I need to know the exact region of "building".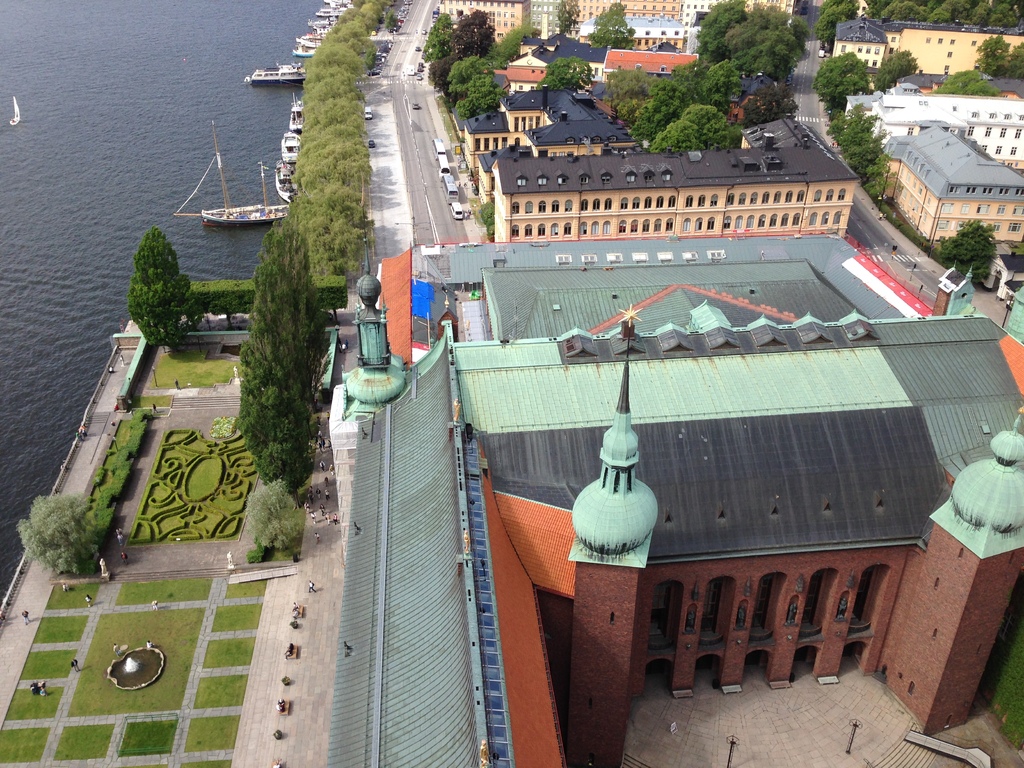
Region: x1=883, y1=126, x2=1023, y2=242.
